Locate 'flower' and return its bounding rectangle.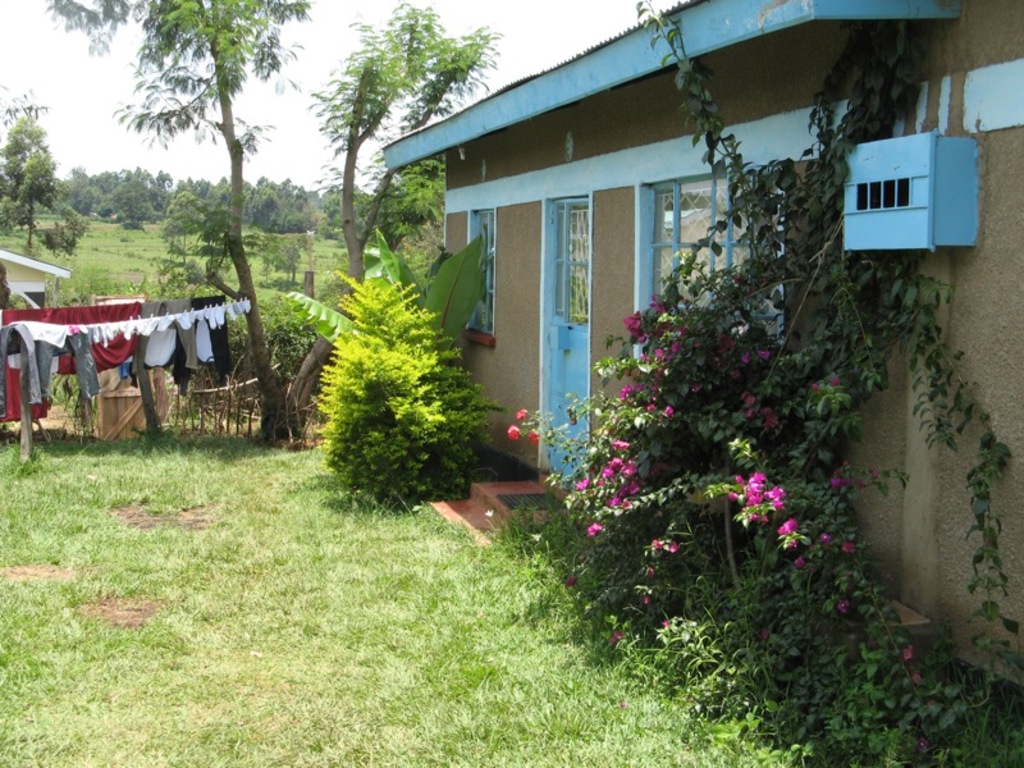
805,379,823,396.
